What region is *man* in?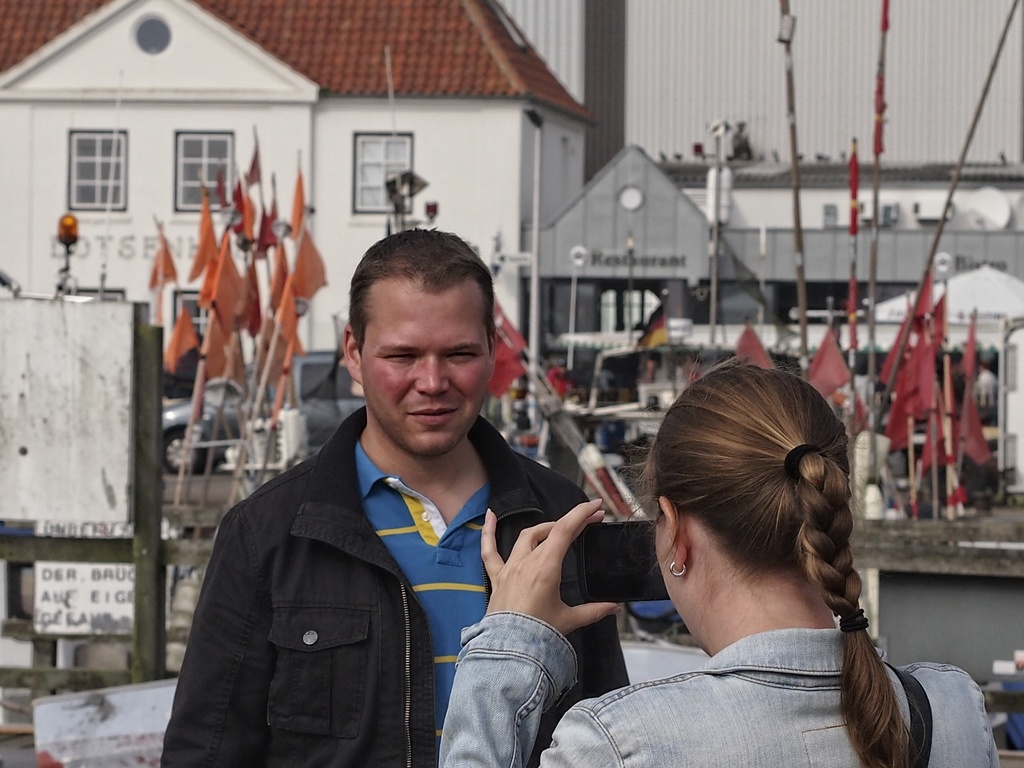
select_region(195, 164, 673, 767).
